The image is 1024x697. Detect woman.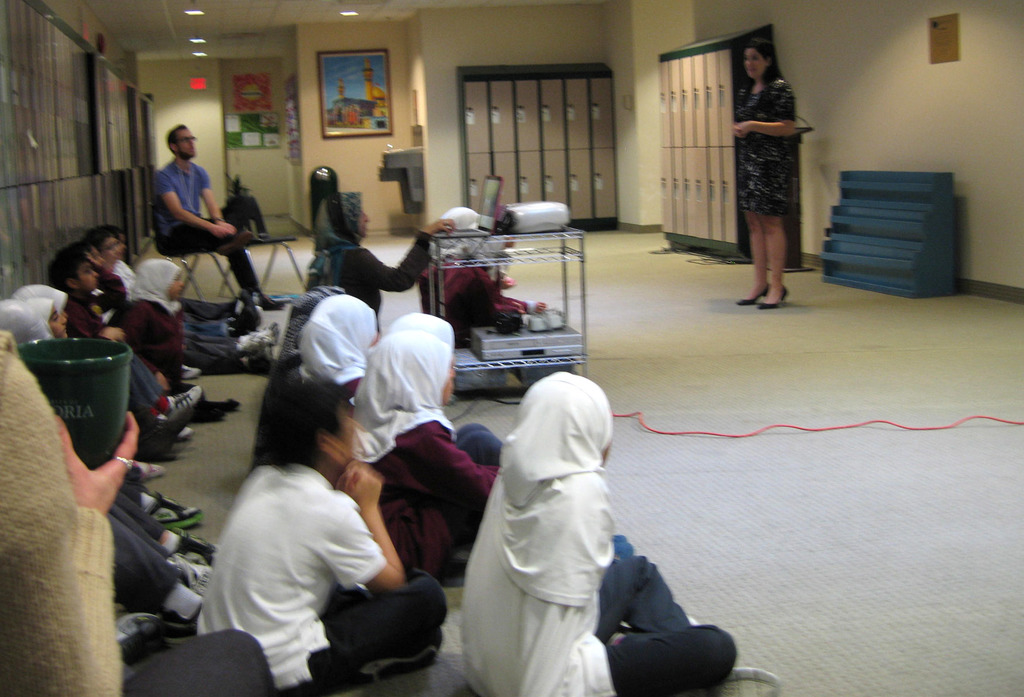
Detection: box(343, 322, 513, 579).
